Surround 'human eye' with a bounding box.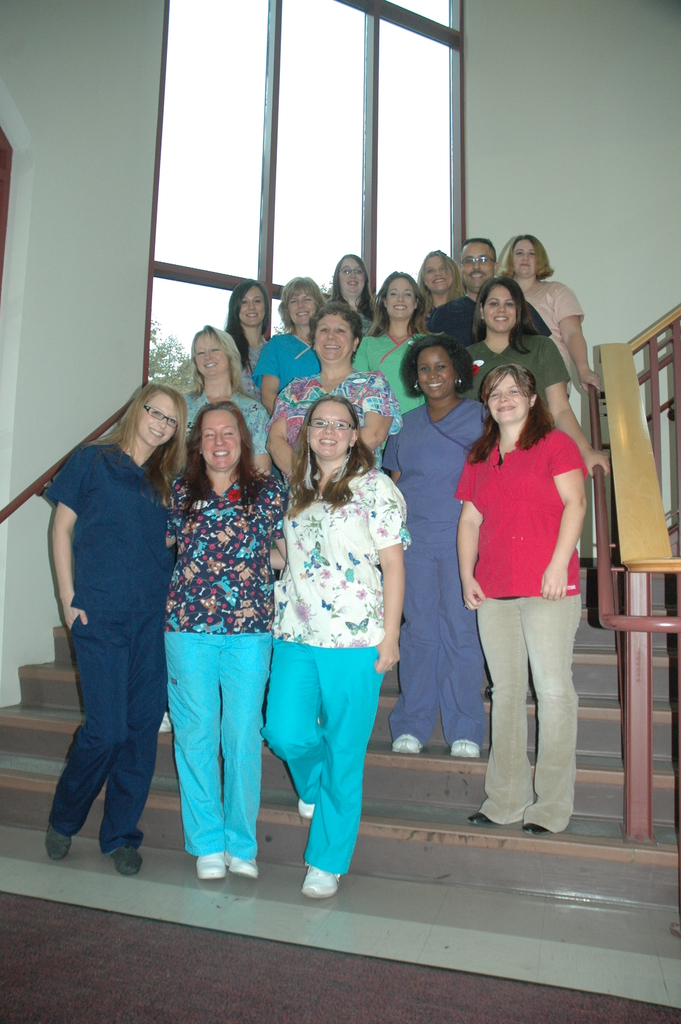
342, 268, 350, 273.
